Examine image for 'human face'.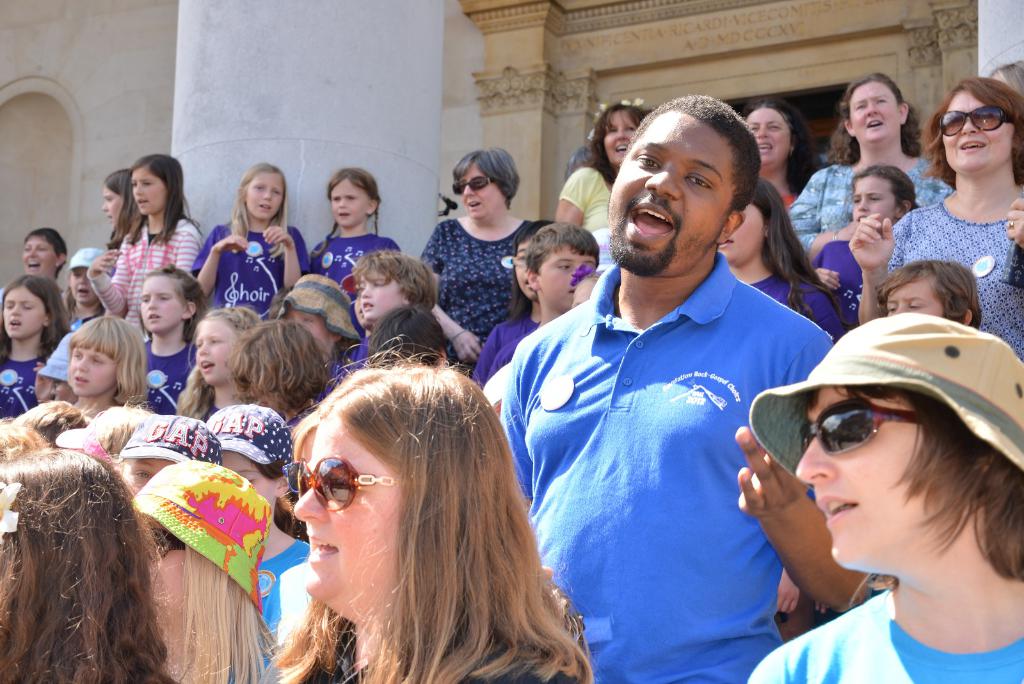
Examination result: detection(246, 168, 284, 215).
